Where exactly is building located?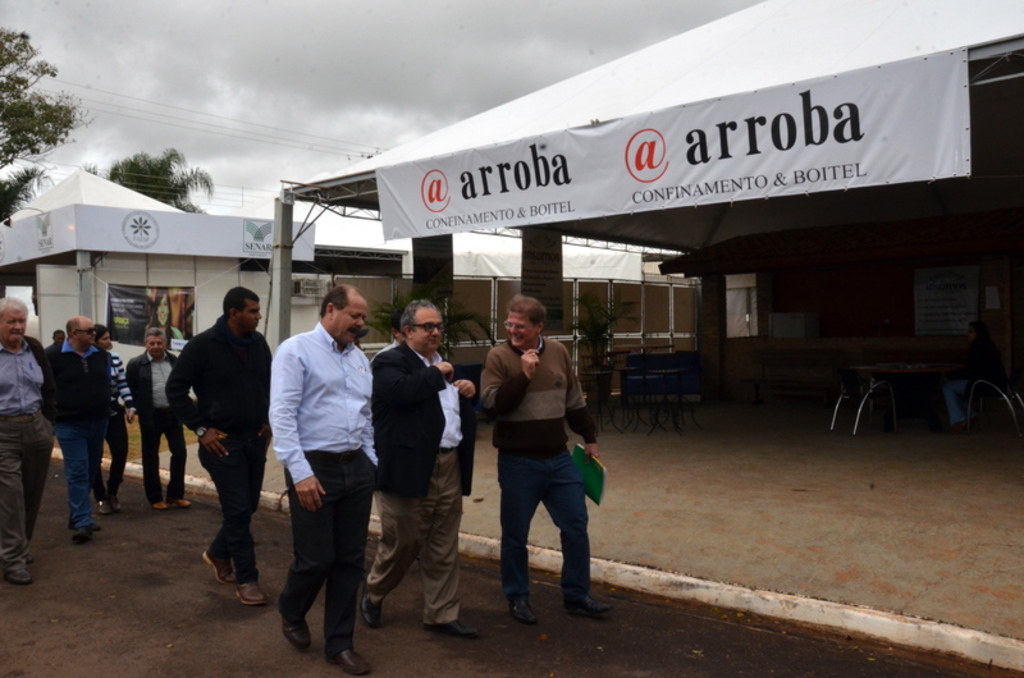
Its bounding box is region(0, 169, 703, 411).
